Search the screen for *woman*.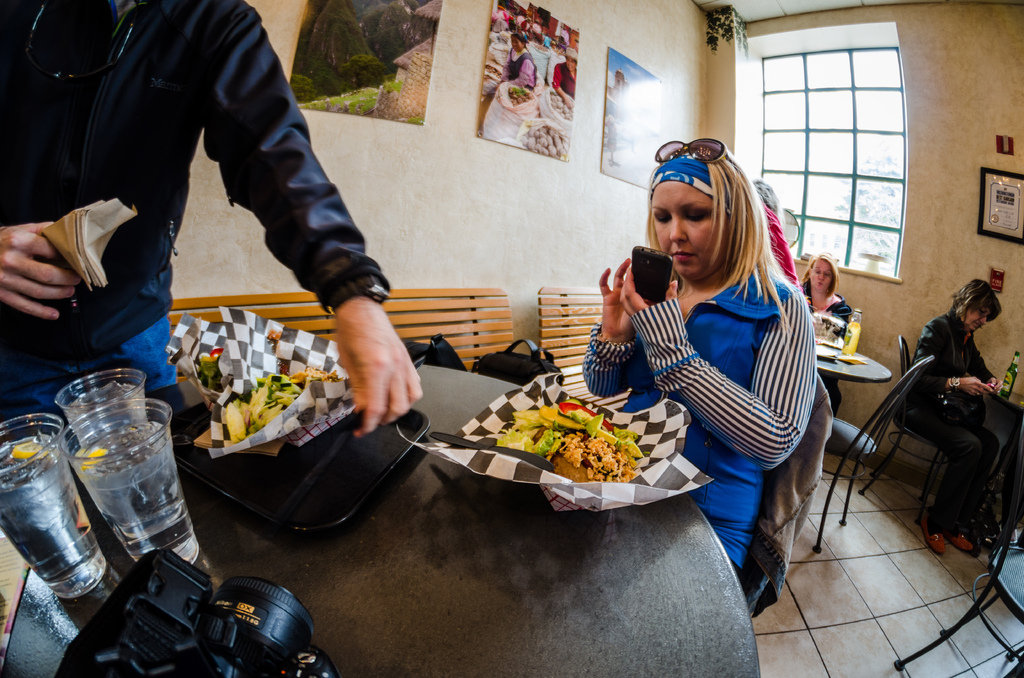
Found at l=900, t=276, r=1003, b=565.
